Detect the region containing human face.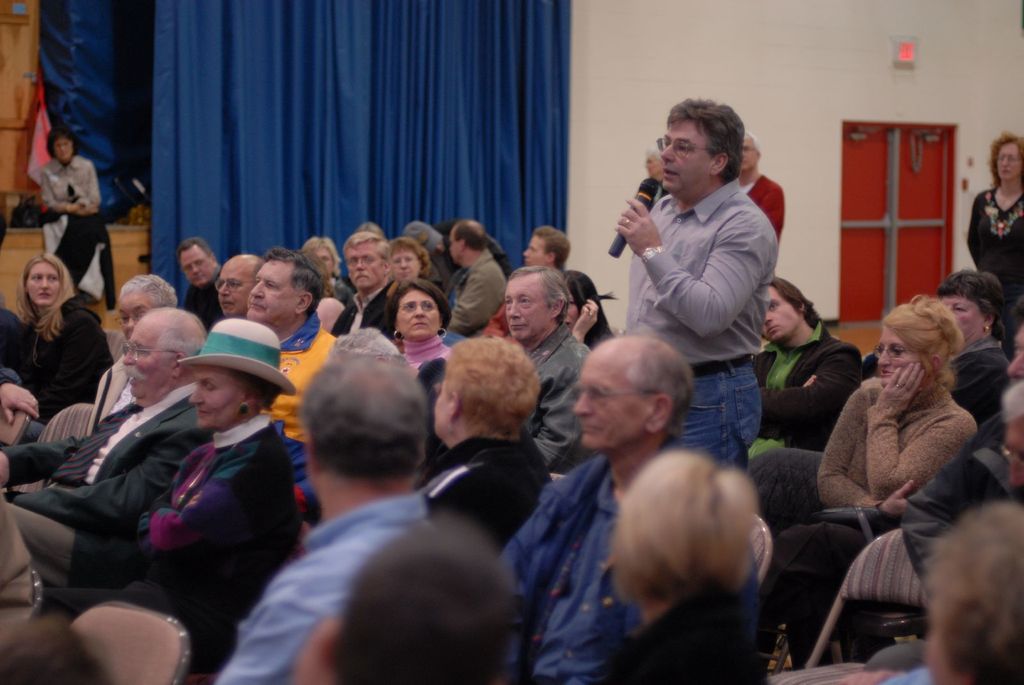
rect(27, 258, 61, 301).
